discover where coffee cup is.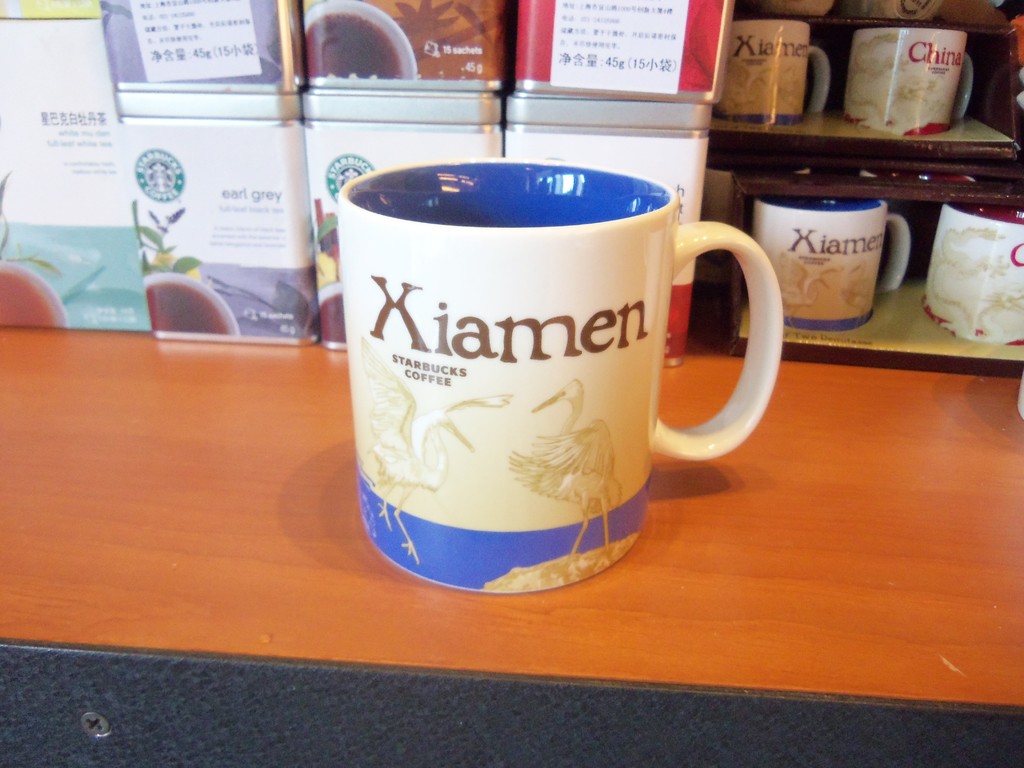
Discovered at x1=762 y1=0 x2=837 y2=19.
